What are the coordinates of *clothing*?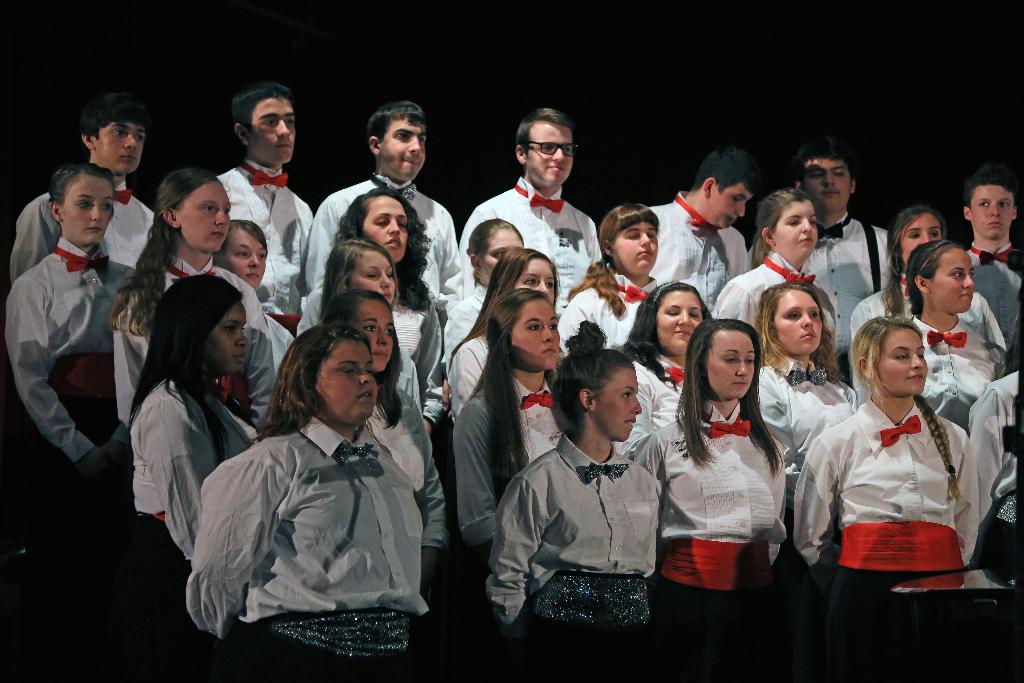
x1=264 y1=311 x2=291 y2=383.
